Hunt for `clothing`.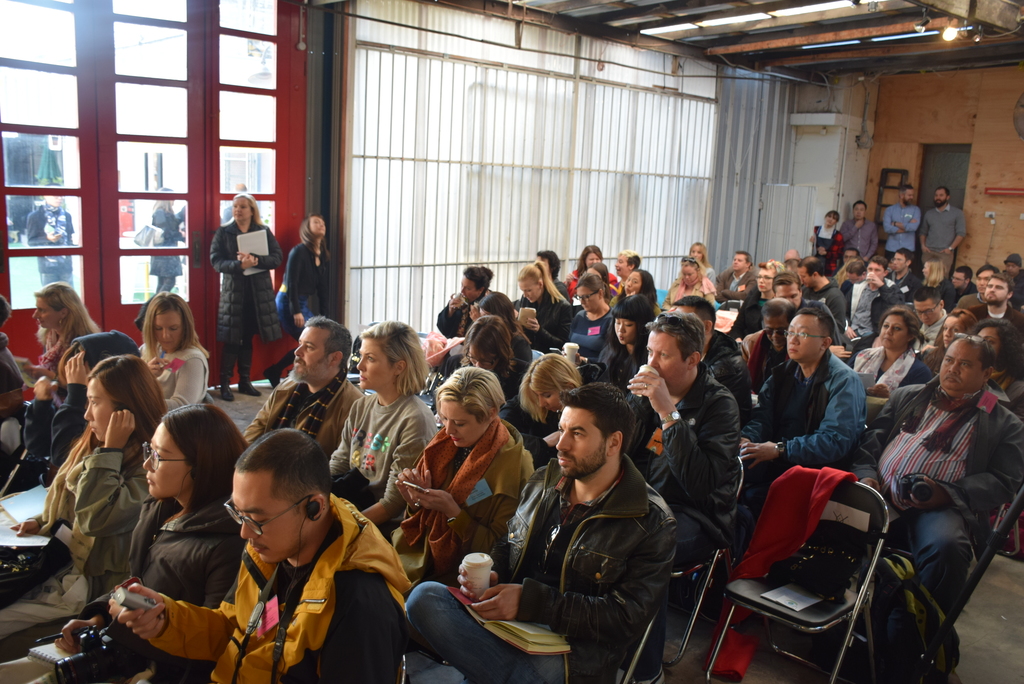
Hunted down at <region>872, 388, 1023, 631</region>.
